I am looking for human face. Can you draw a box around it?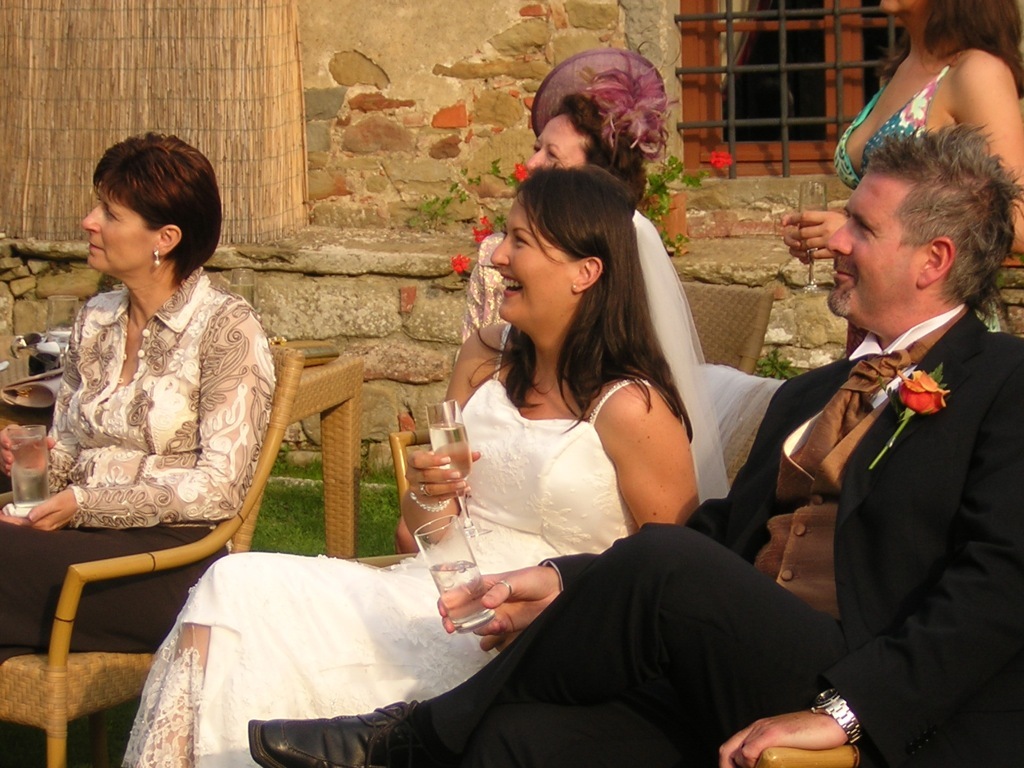
Sure, the bounding box is box(490, 190, 575, 320).
